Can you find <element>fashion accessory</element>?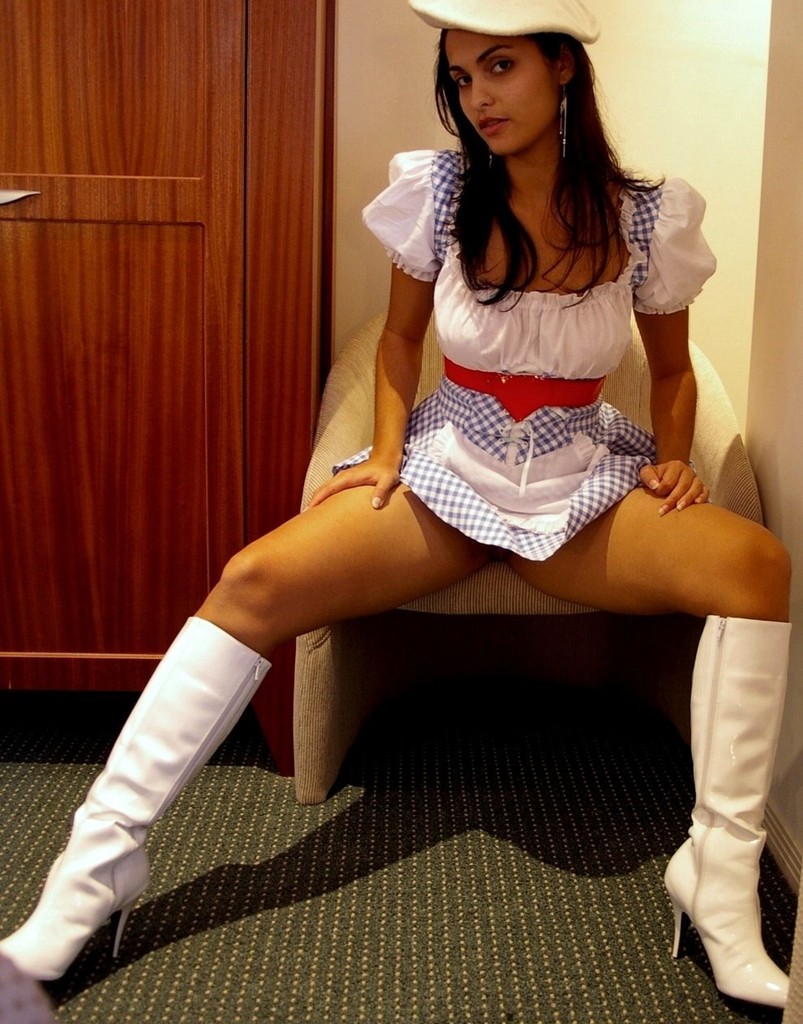
Yes, bounding box: (left=486, top=146, right=495, bottom=171).
